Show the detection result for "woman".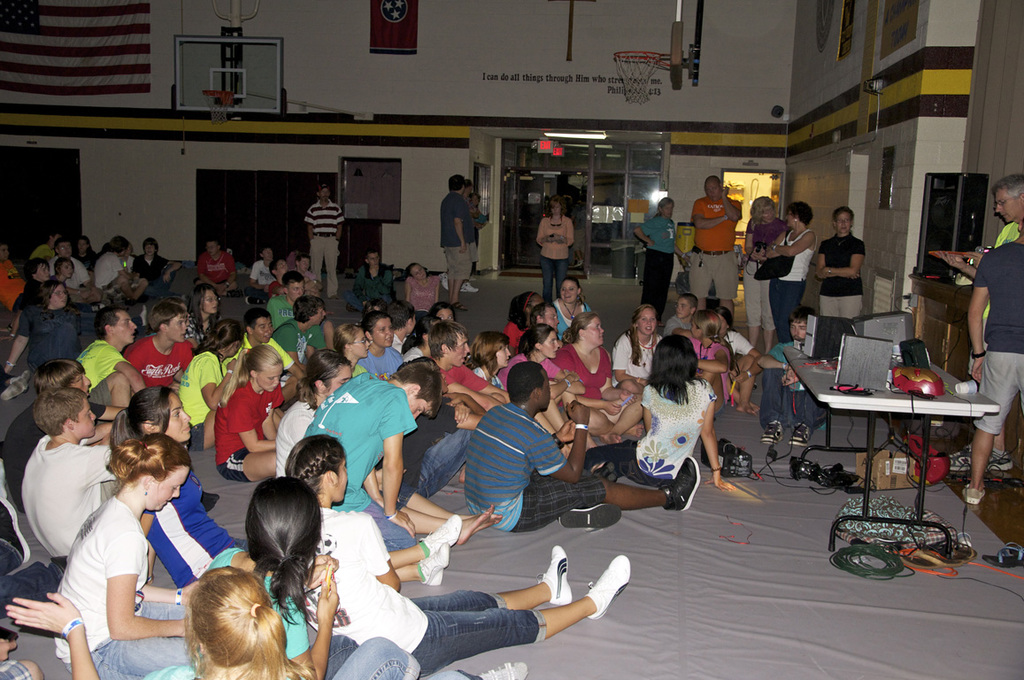
535, 192, 576, 305.
